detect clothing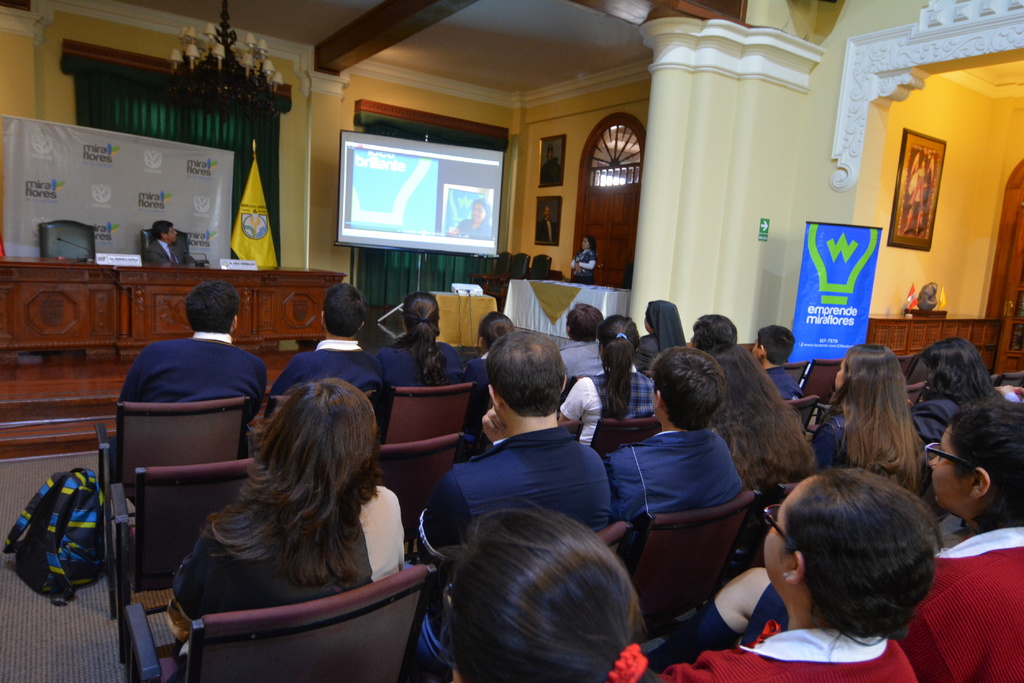
pyautogui.locateOnScreen(557, 335, 604, 383)
